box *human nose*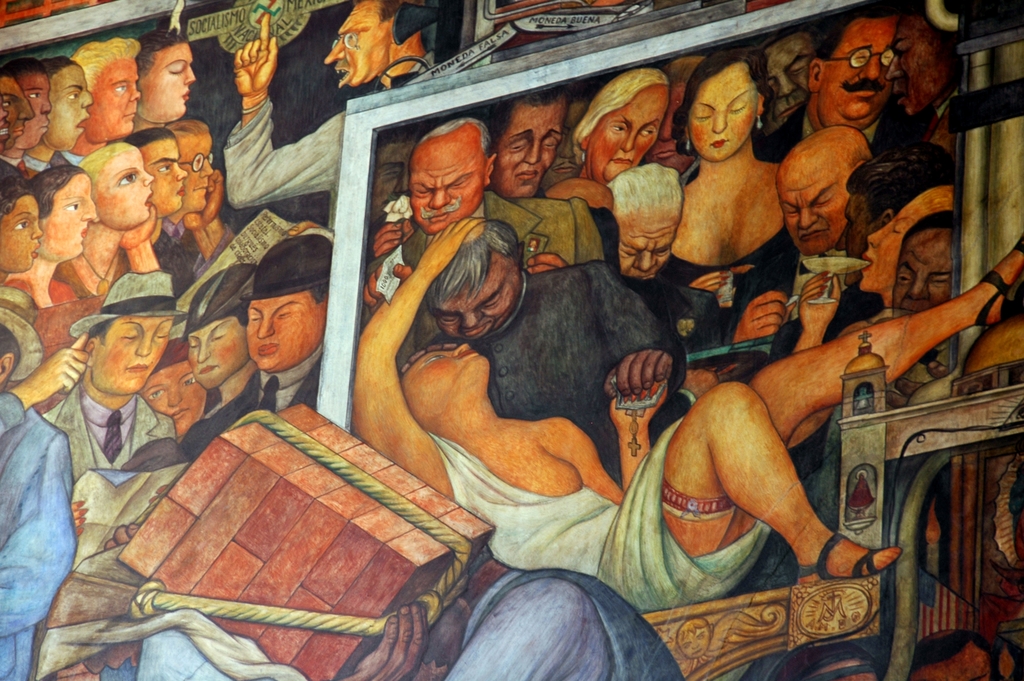
<box>184,65,198,85</box>
